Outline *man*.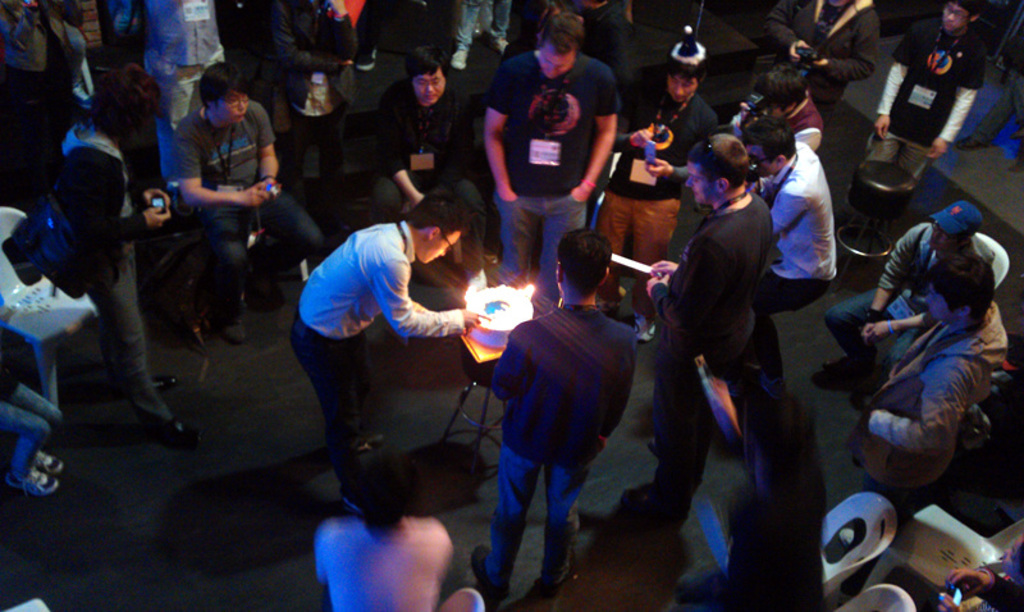
Outline: 179/56/325/339.
